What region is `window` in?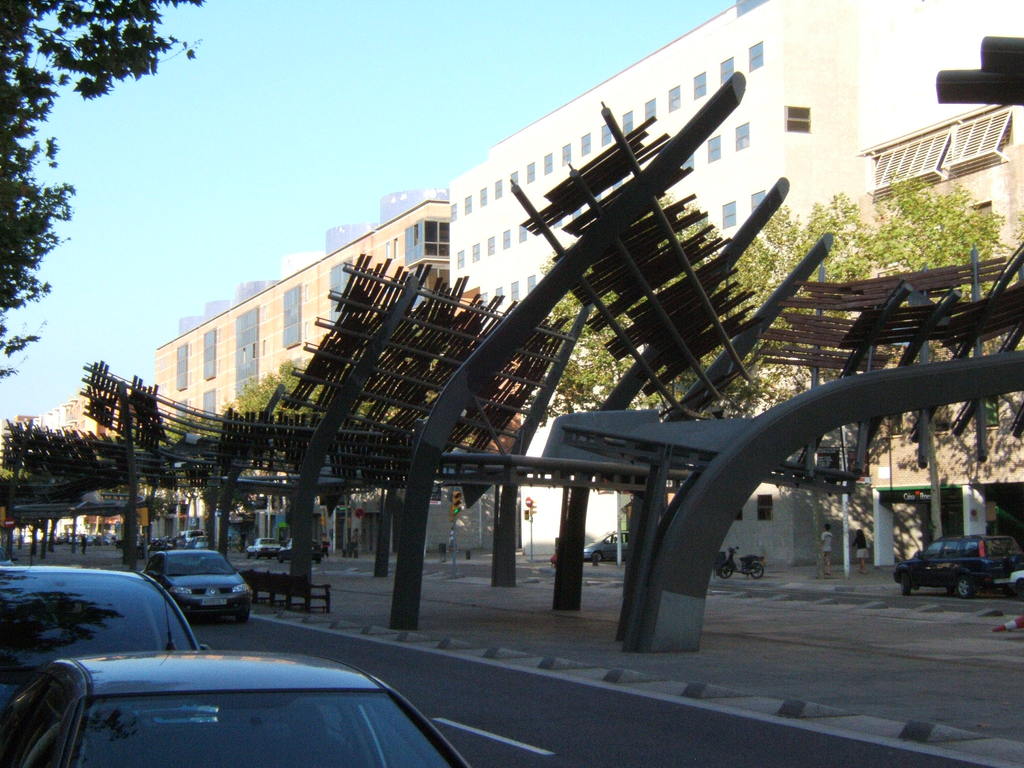
select_region(709, 132, 723, 159).
